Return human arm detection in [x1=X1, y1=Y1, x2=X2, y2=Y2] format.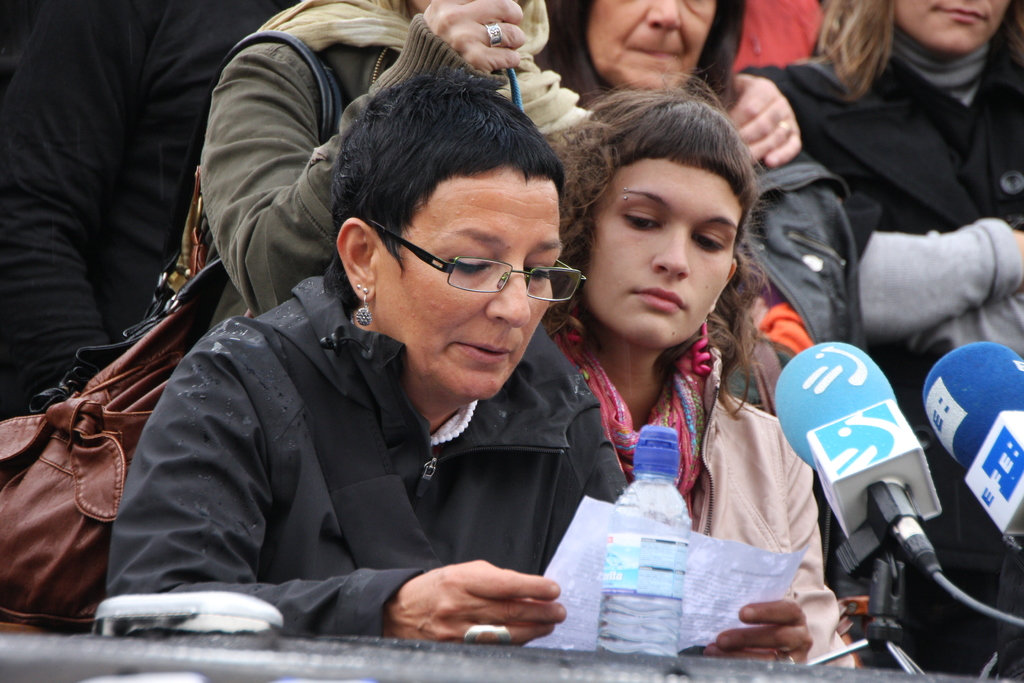
[x1=528, y1=361, x2=604, y2=600].
